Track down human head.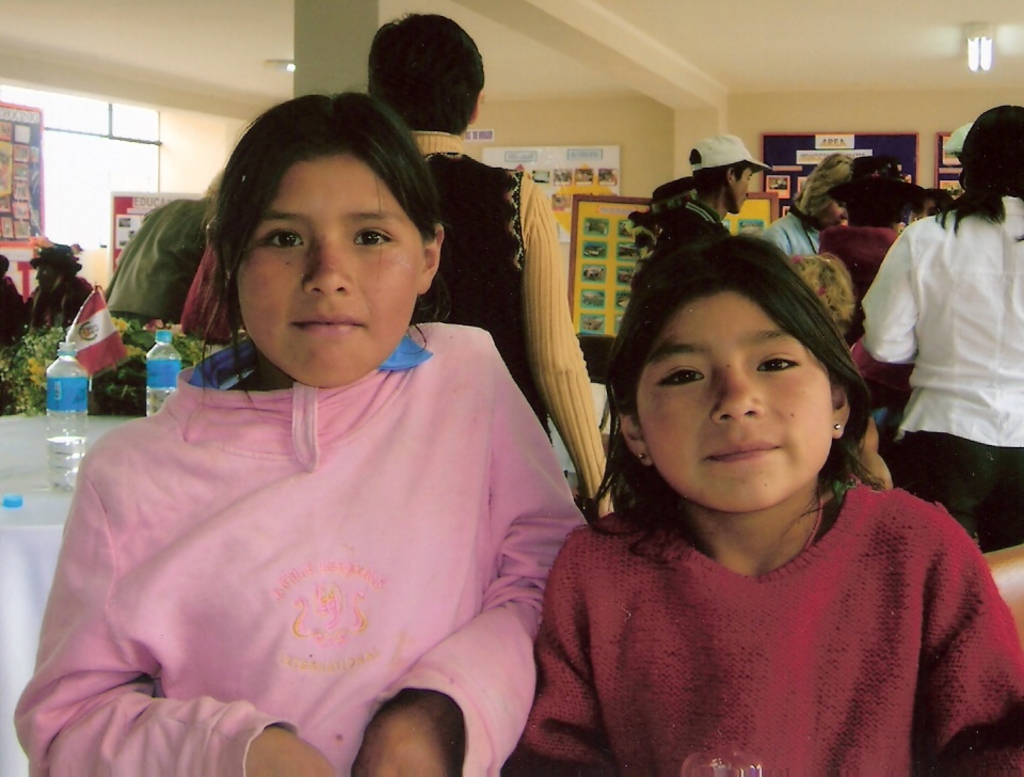
Tracked to x1=188 y1=101 x2=460 y2=345.
